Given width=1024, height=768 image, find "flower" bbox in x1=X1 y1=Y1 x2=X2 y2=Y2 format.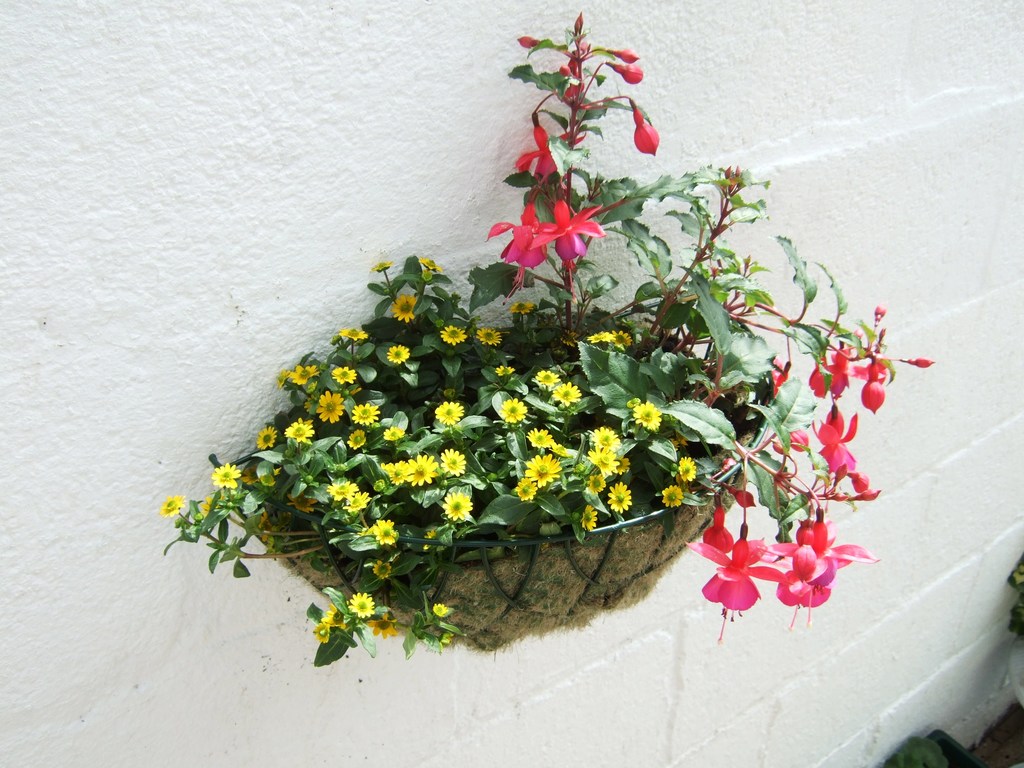
x1=514 y1=474 x2=536 y2=500.
